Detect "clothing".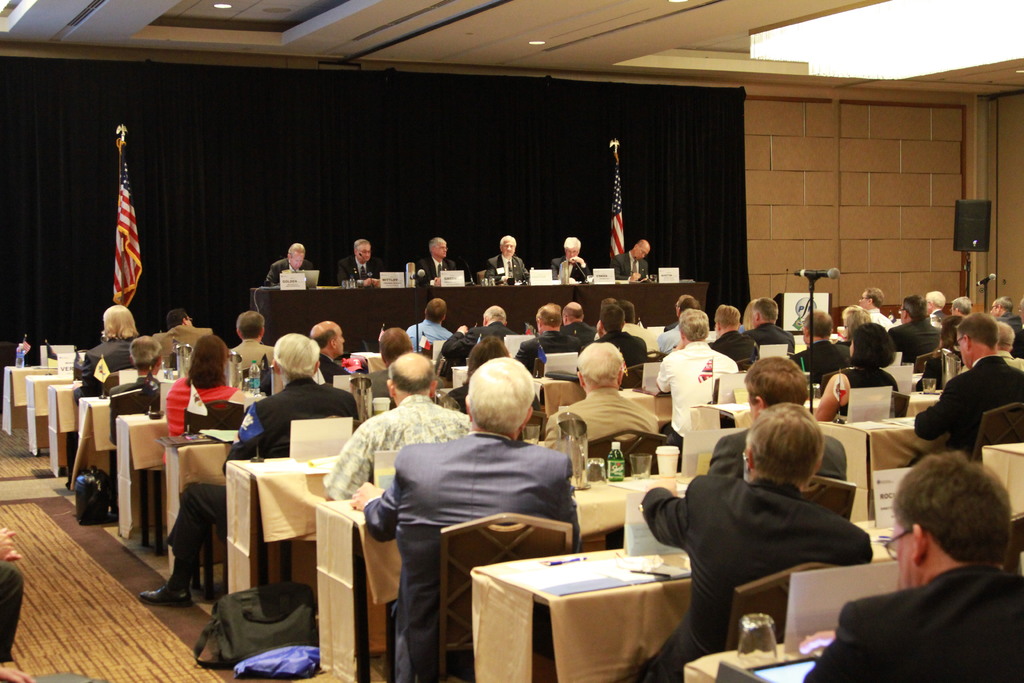
Detected at <box>373,439,566,644</box>.
